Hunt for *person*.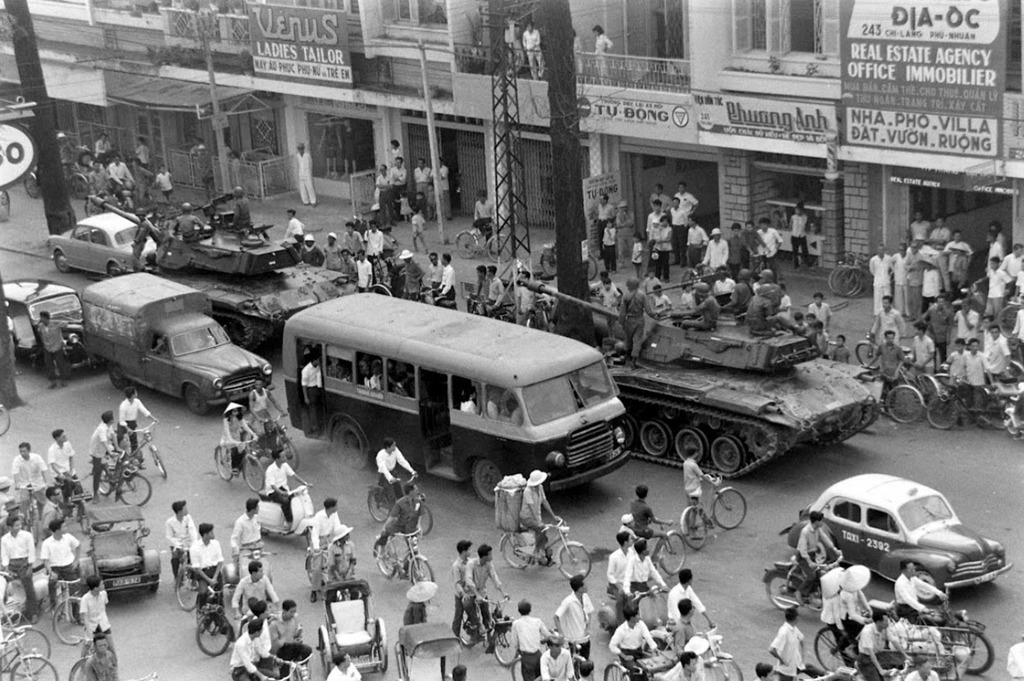
Hunted down at {"x1": 299, "y1": 351, "x2": 323, "y2": 438}.
